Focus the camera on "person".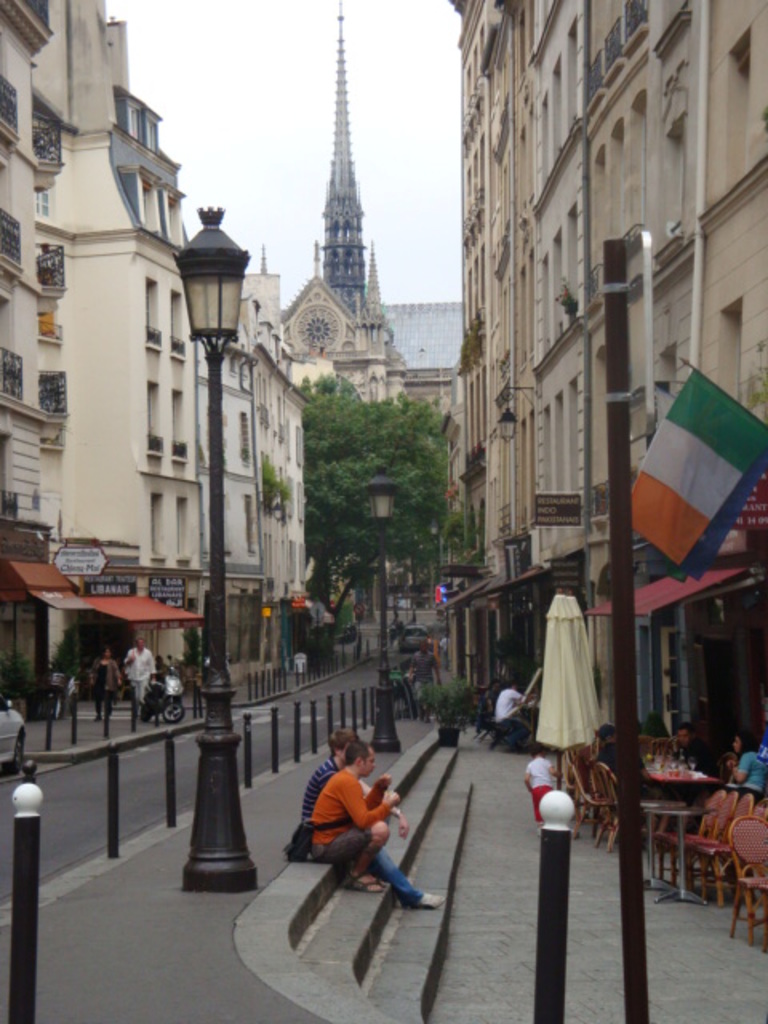
Focus region: bbox=(125, 634, 155, 714).
